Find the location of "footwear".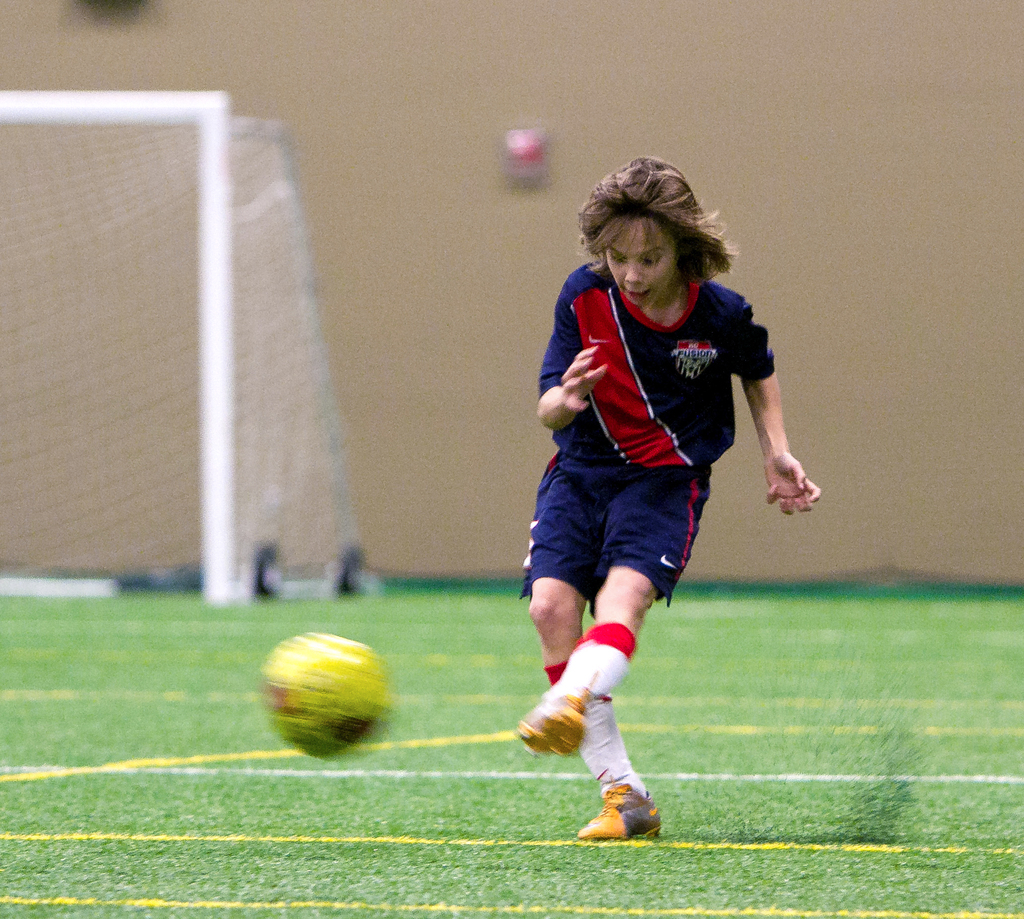
Location: 574, 774, 661, 850.
